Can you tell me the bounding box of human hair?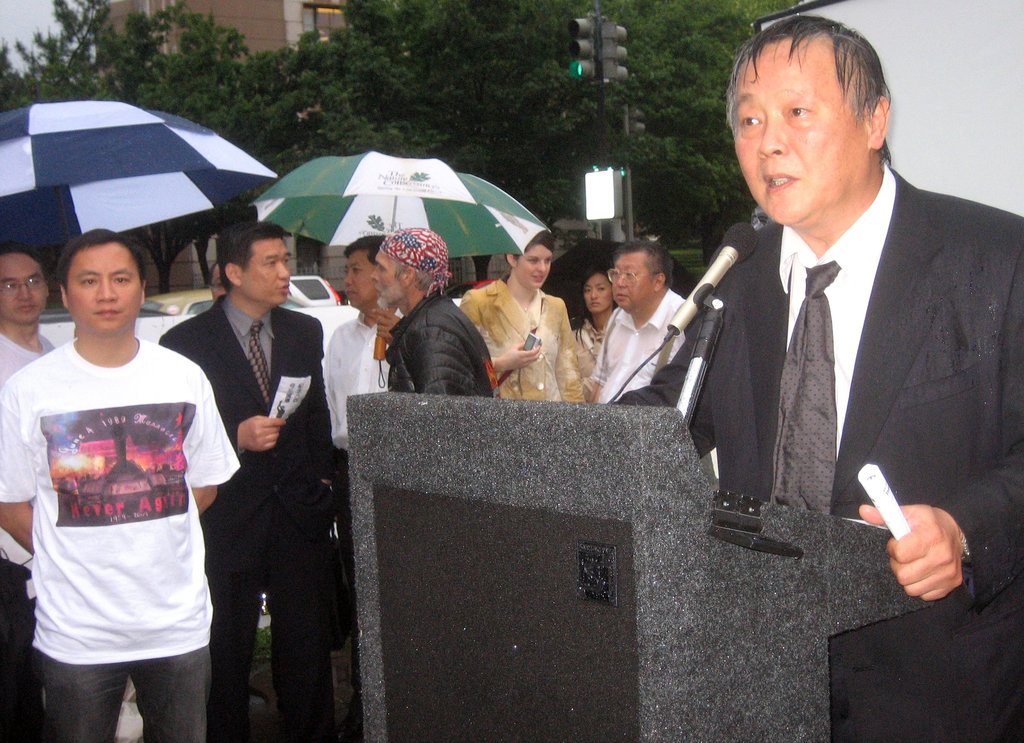
box=[342, 234, 385, 268].
